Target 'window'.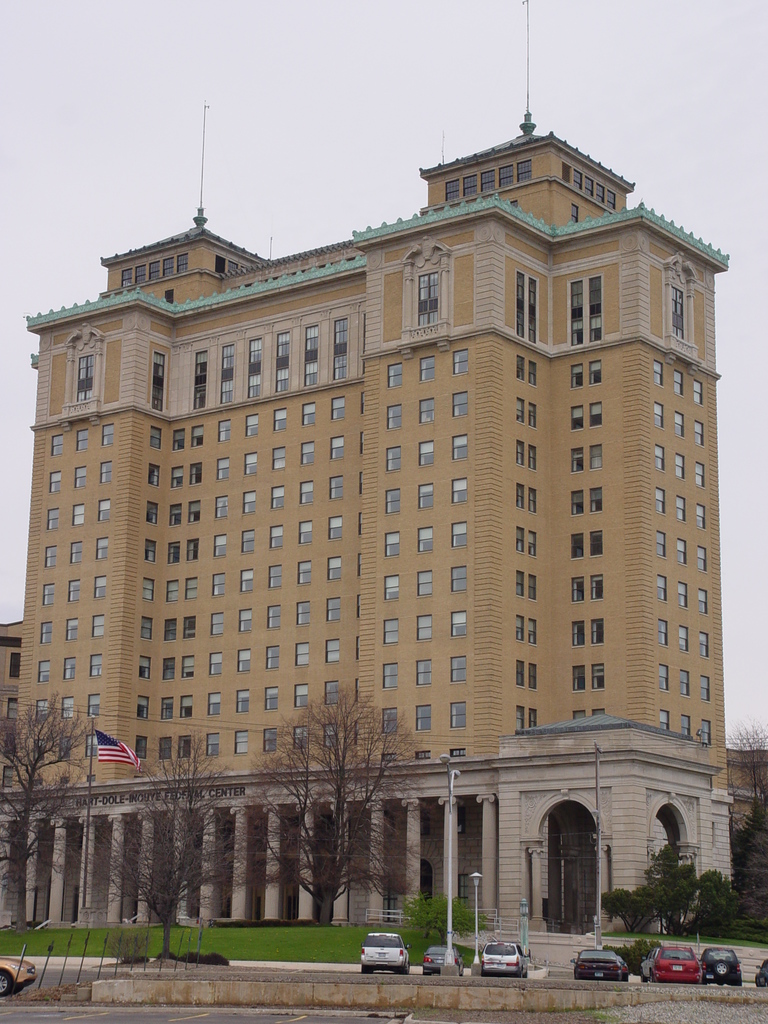
Target region: {"x1": 95, "y1": 537, "x2": 107, "y2": 563}.
